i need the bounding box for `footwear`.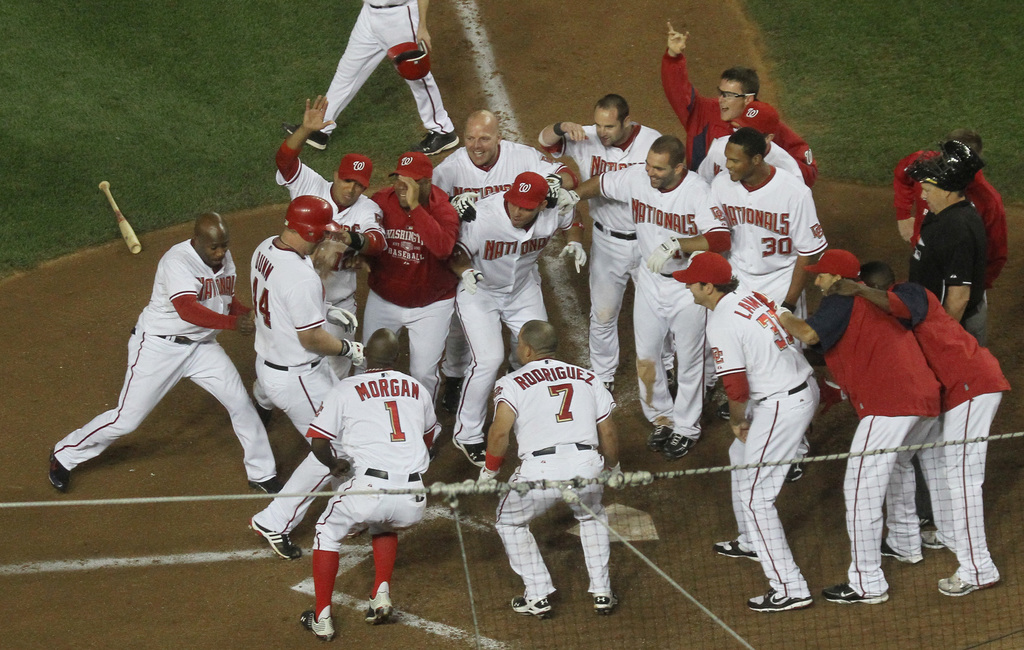
Here it is: (left=821, top=578, right=891, bottom=608).
